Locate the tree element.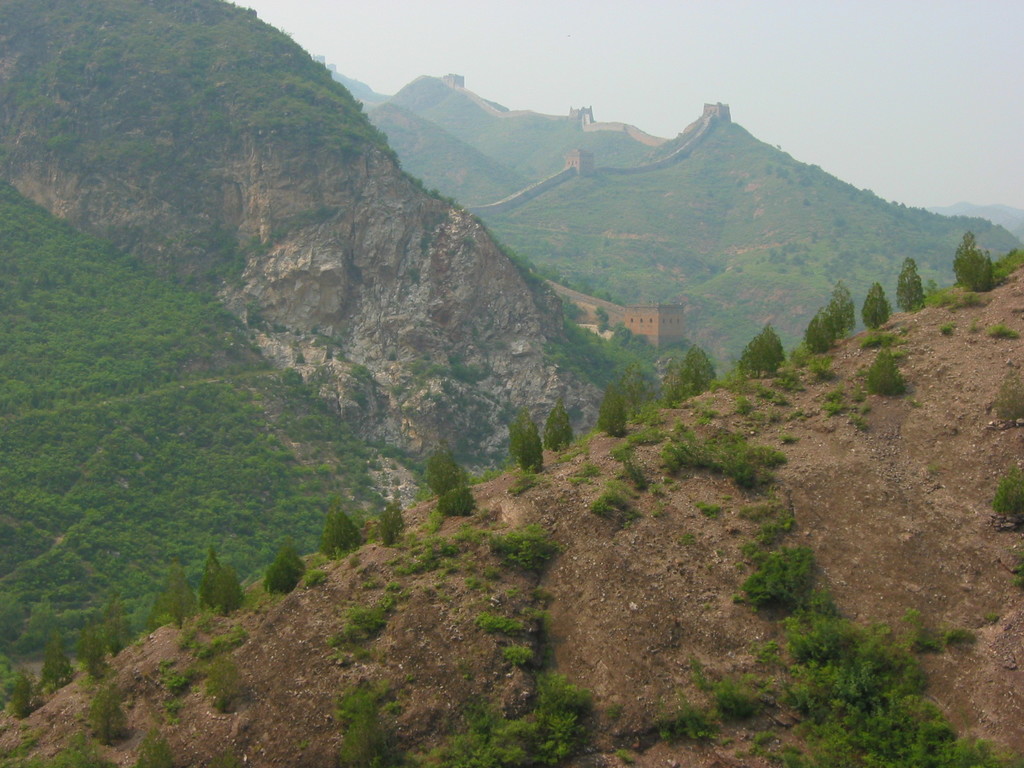
Element bbox: [264, 534, 305, 594].
